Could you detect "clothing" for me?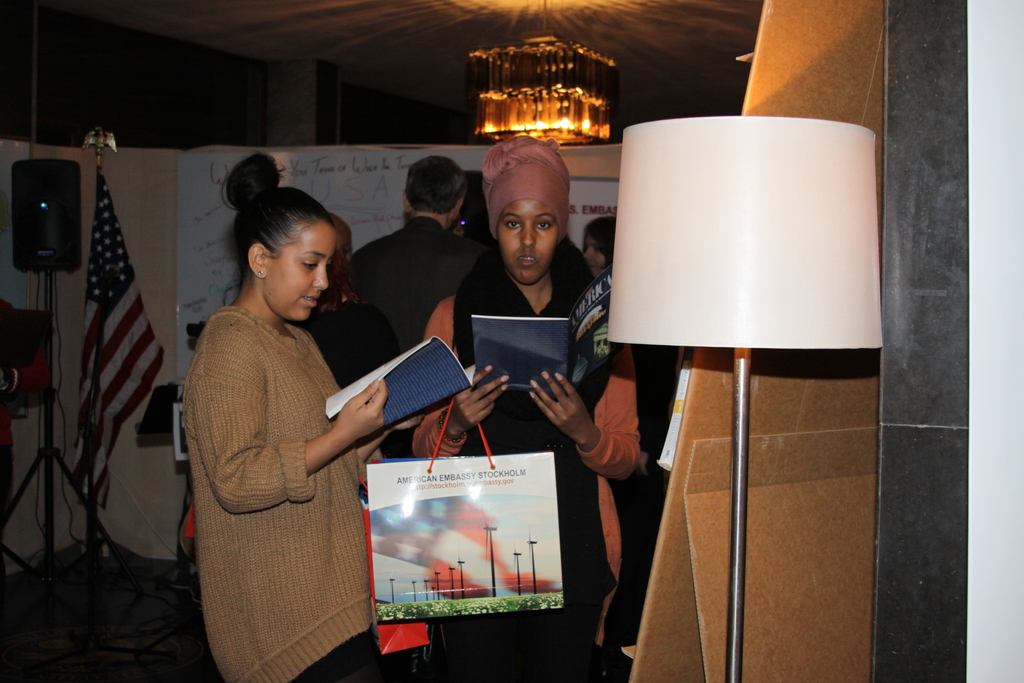
Detection result: 413,237,644,682.
